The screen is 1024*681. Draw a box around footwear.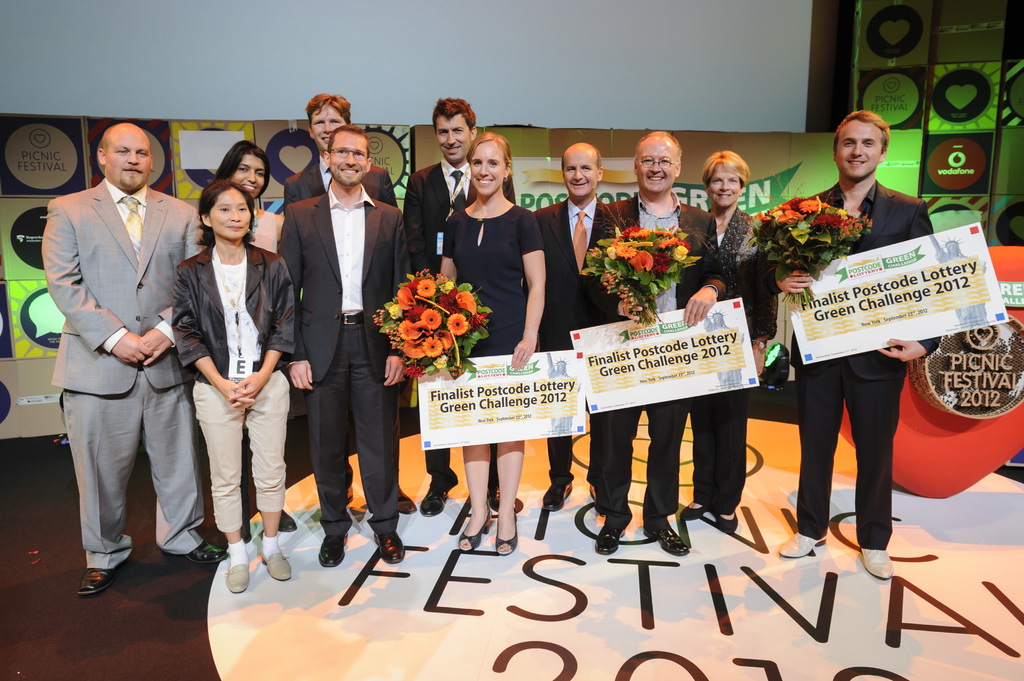
[677, 499, 706, 517].
